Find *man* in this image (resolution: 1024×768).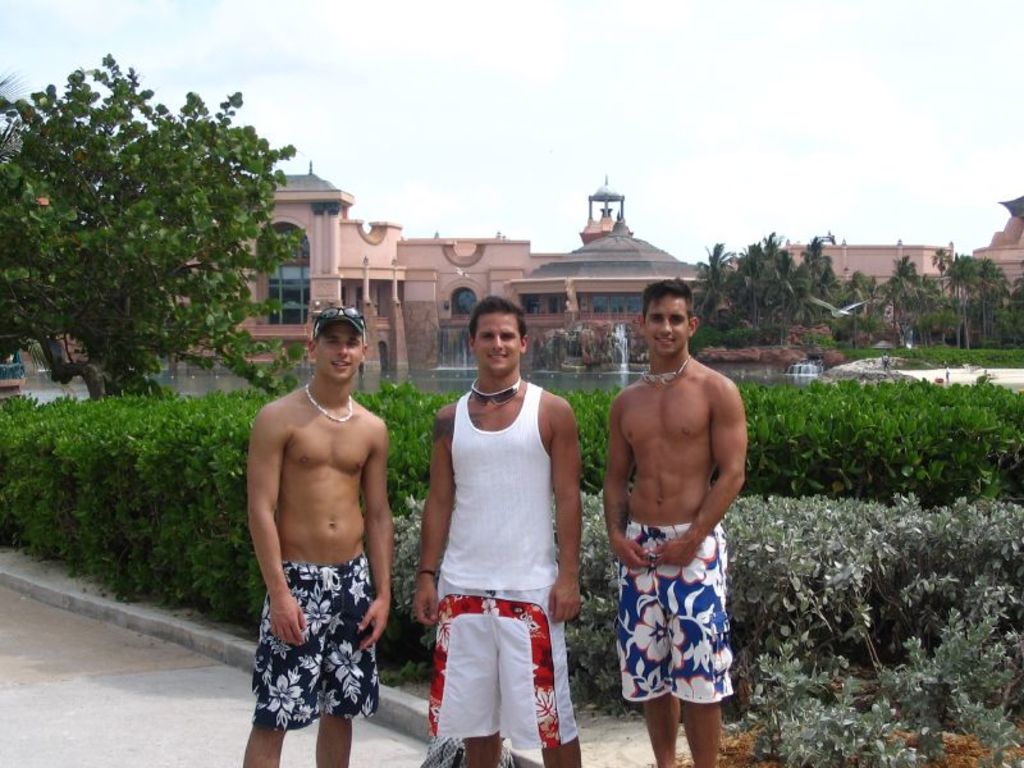
{"x1": 604, "y1": 275, "x2": 749, "y2": 767}.
